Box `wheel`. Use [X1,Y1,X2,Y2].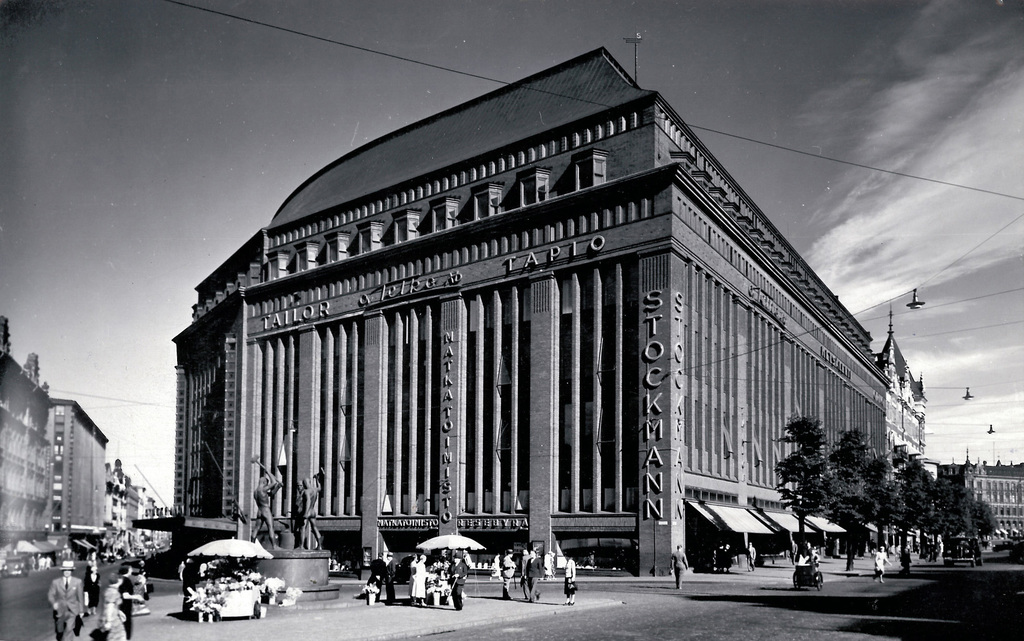
[792,575,801,588].
